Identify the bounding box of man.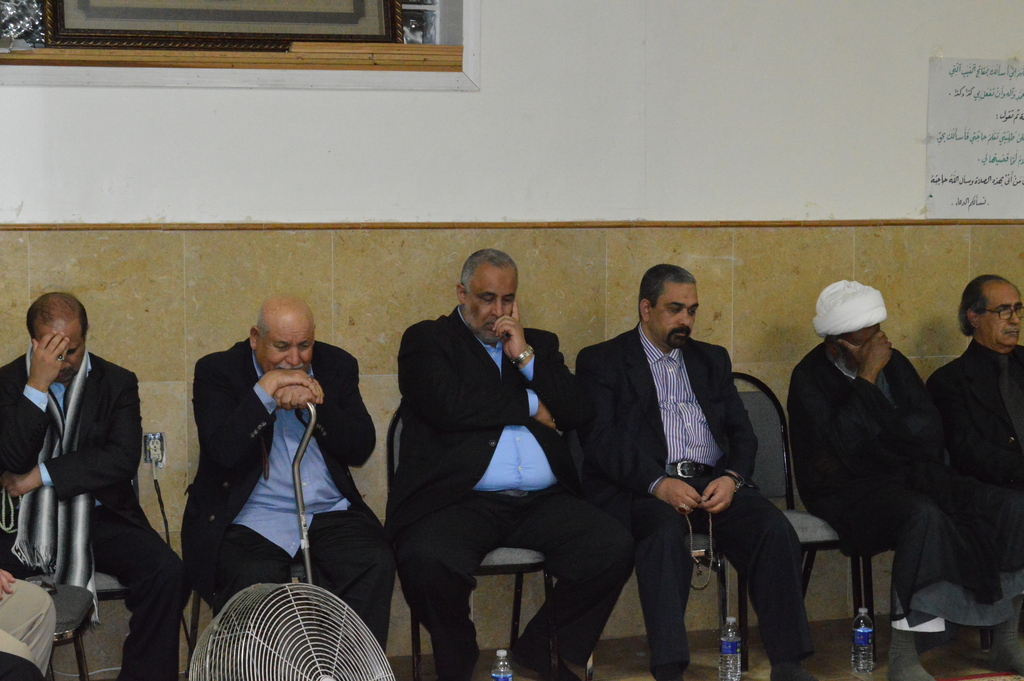
{"left": 184, "top": 291, "right": 396, "bottom": 680}.
